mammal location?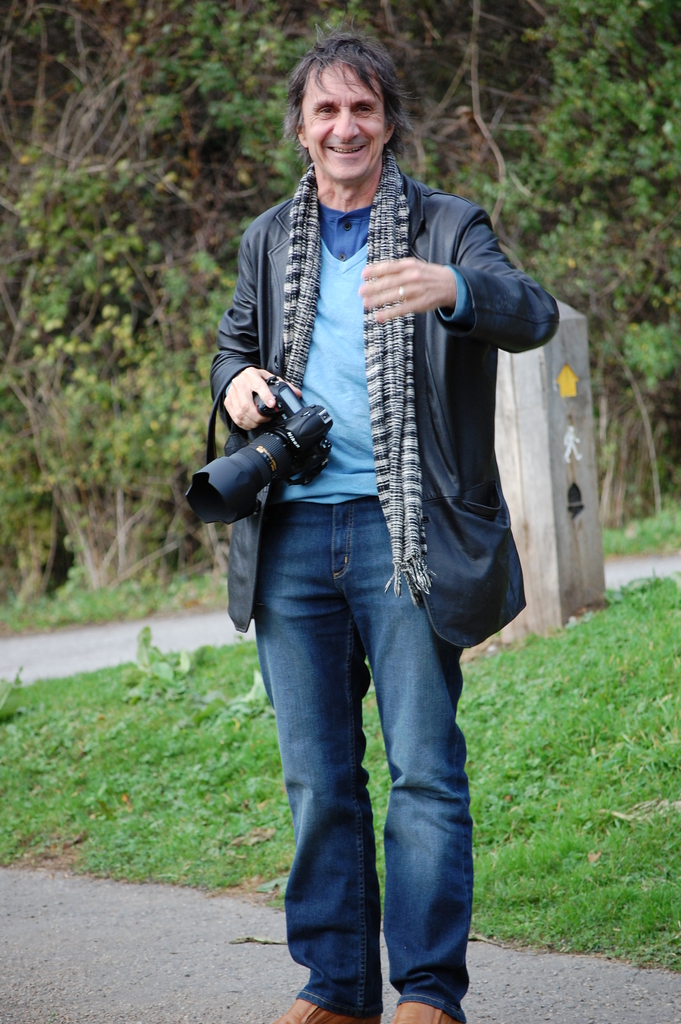
188,113,516,997
